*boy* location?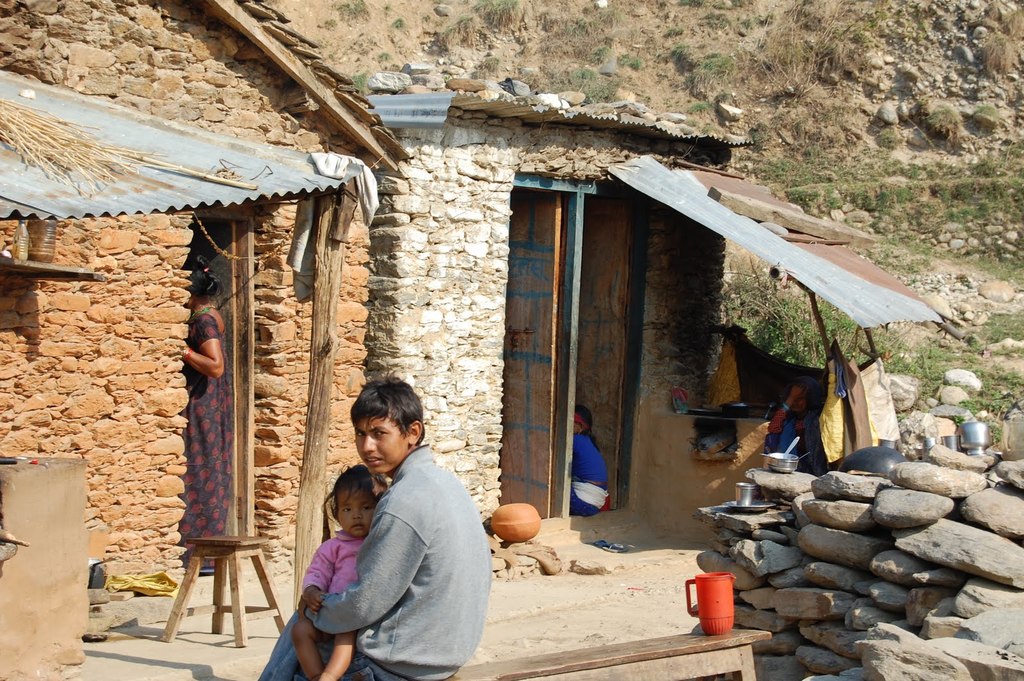
BBox(265, 382, 486, 680)
